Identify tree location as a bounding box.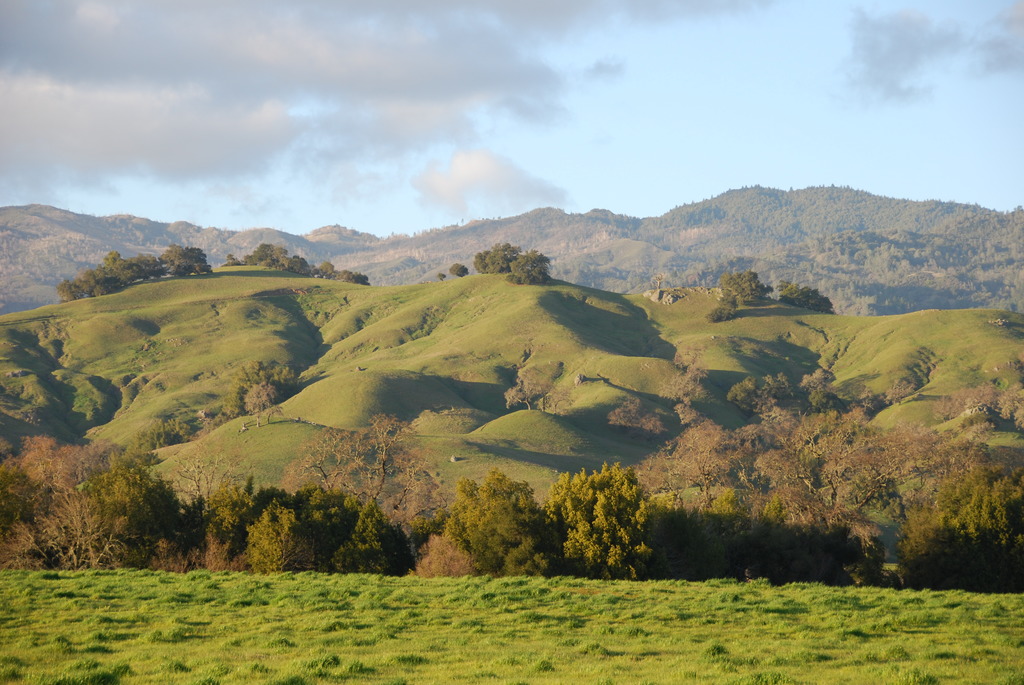
147 495 209 575.
